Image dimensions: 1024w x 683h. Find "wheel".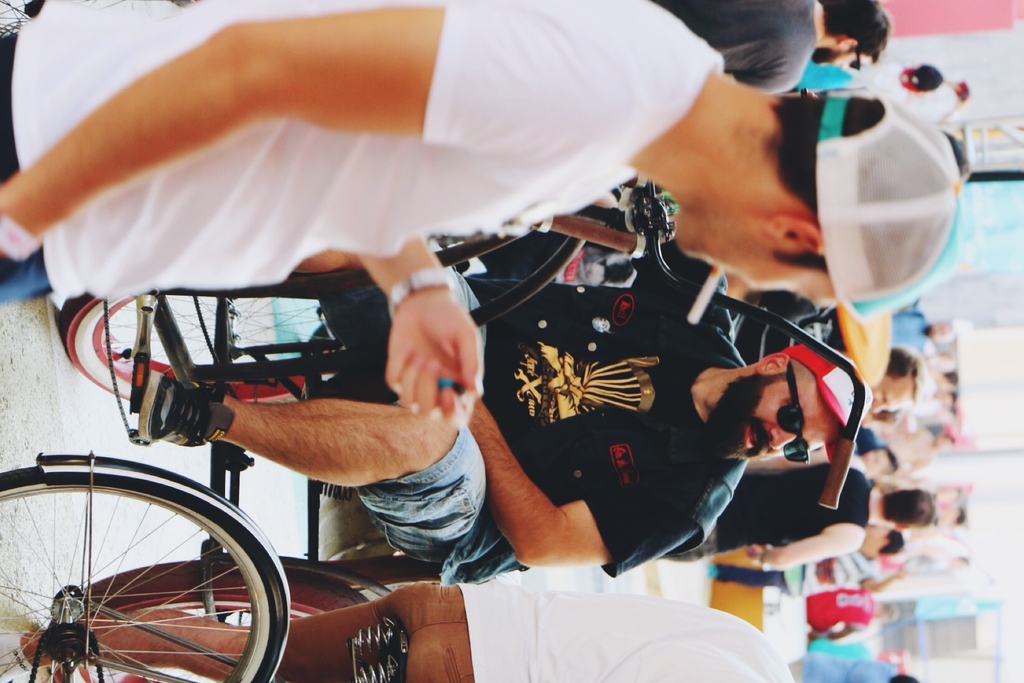
<bbox>56, 294, 332, 403</bbox>.
